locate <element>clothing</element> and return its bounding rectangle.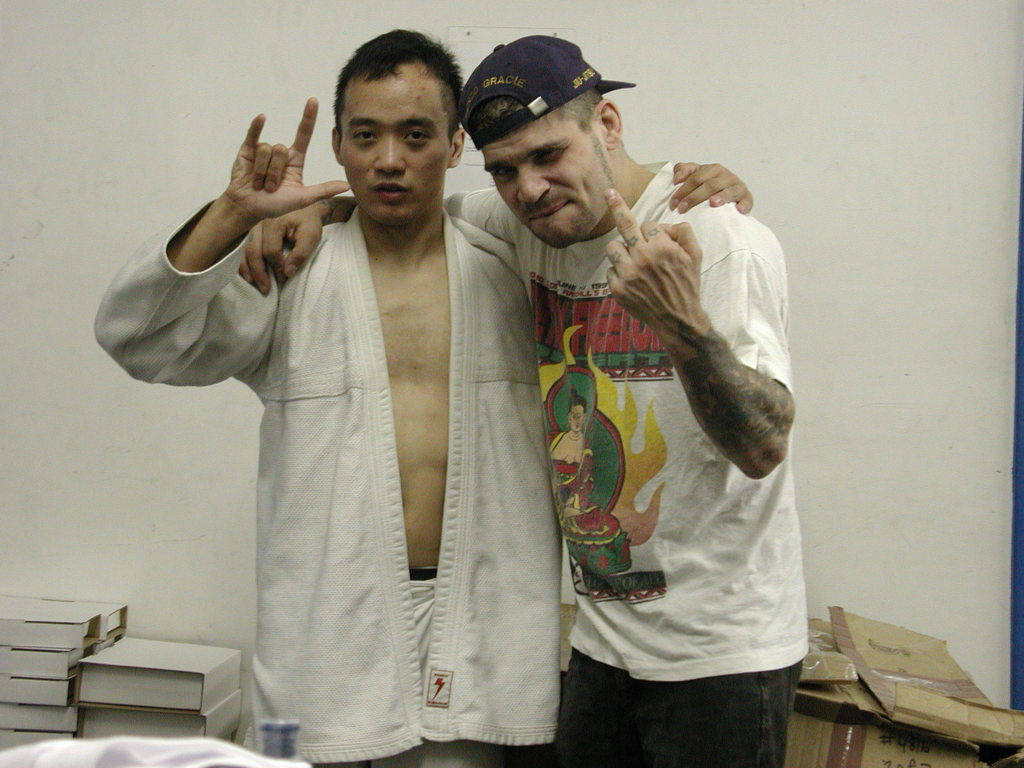
x1=458, y1=130, x2=794, y2=599.
